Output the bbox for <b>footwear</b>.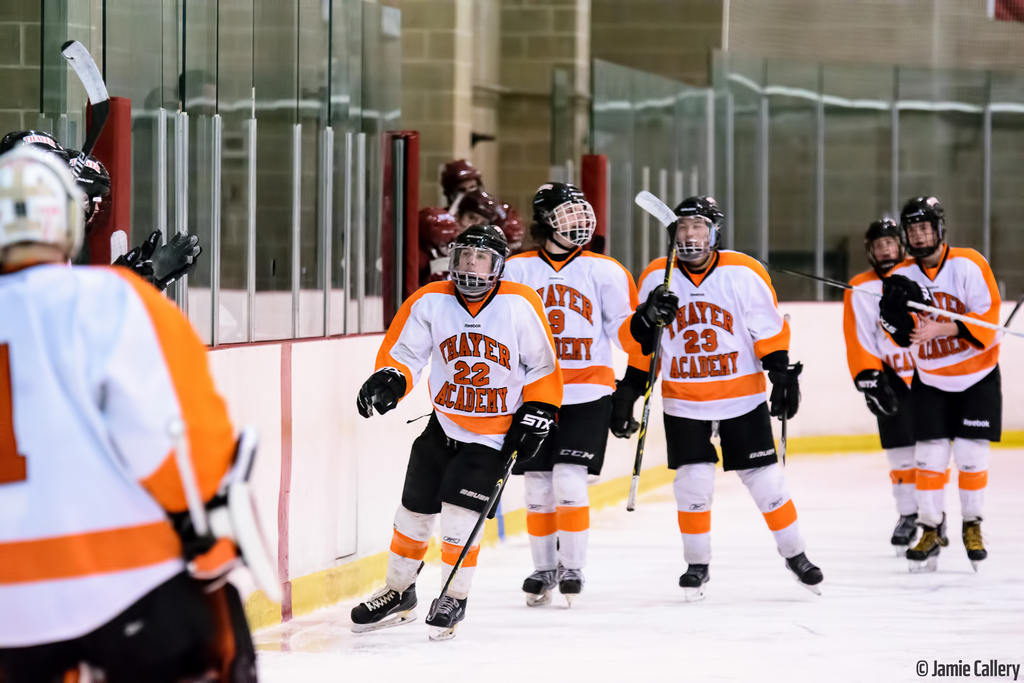
(557, 567, 586, 606).
